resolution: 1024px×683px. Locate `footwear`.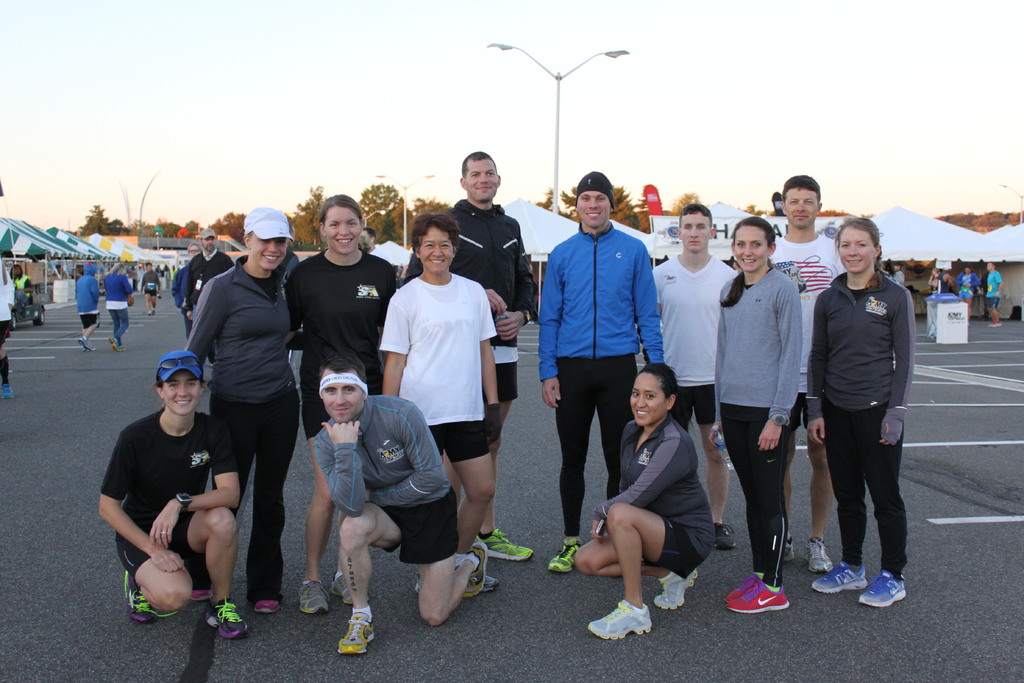
BBox(150, 311, 156, 314).
